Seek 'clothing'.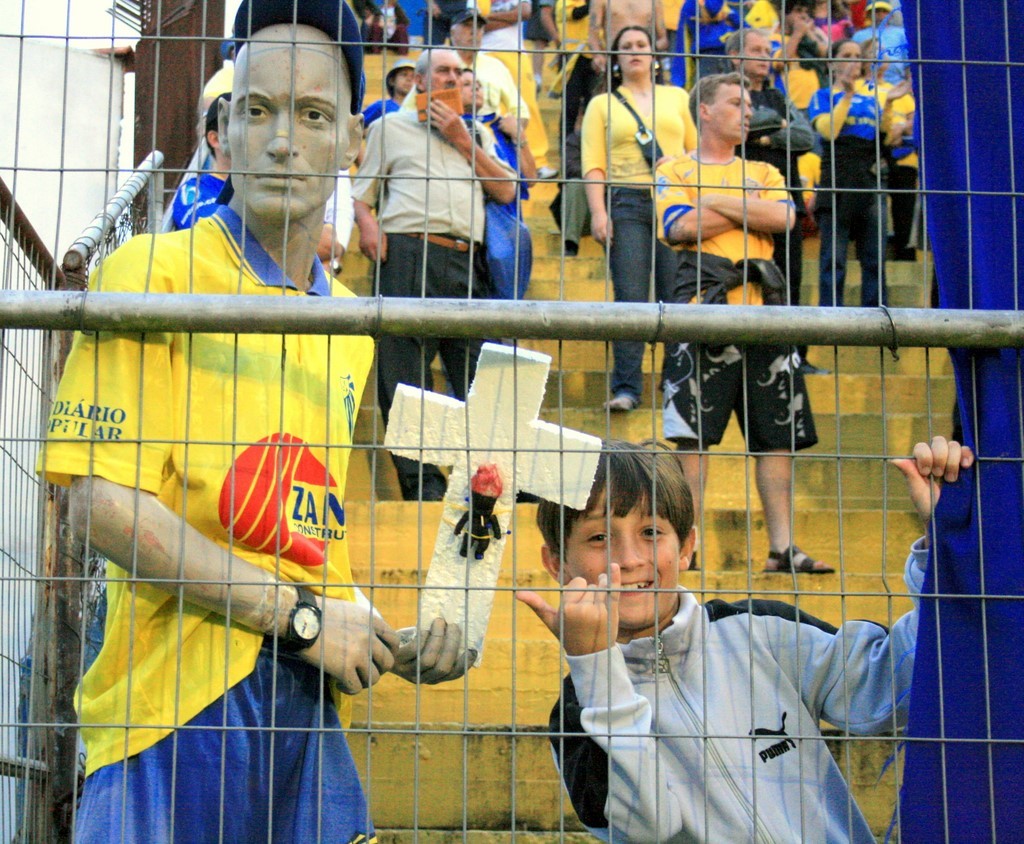
Rect(809, 82, 894, 310).
